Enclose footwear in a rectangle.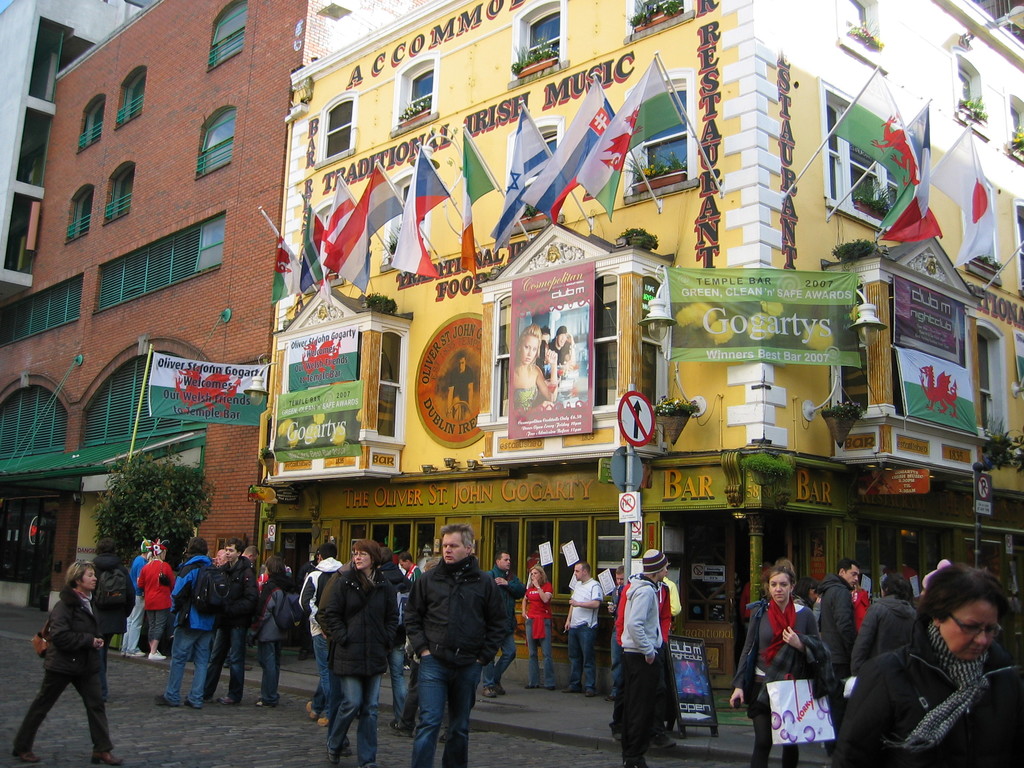
crop(218, 694, 235, 704).
